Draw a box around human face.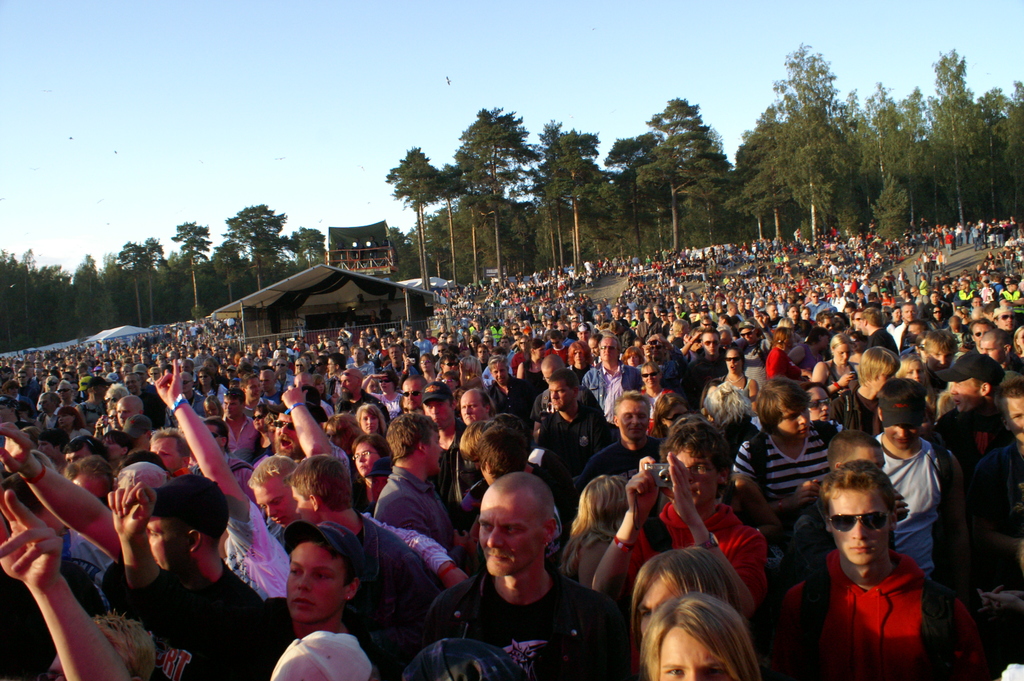
Rect(551, 337, 563, 348).
